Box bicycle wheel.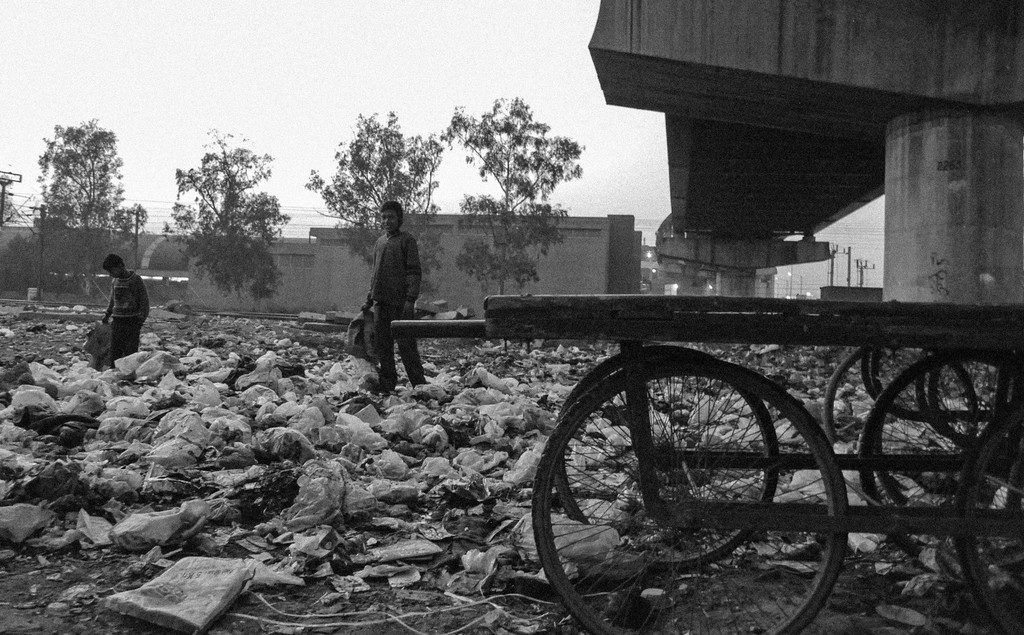
(572, 363, 842, 595).
